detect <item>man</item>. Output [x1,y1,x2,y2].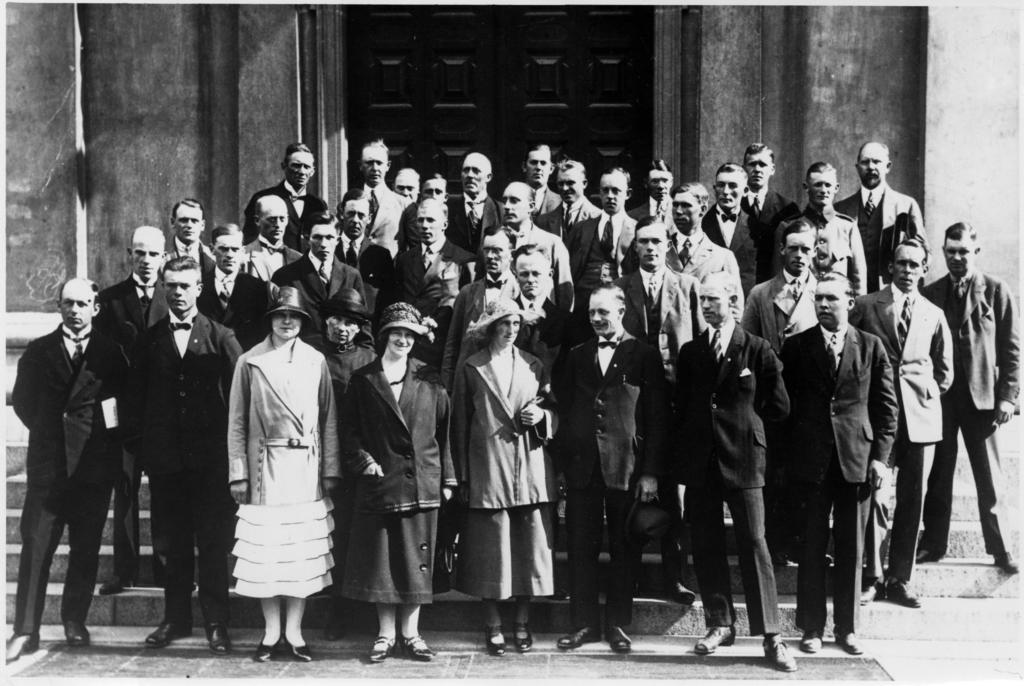
[836,140,924,266].
